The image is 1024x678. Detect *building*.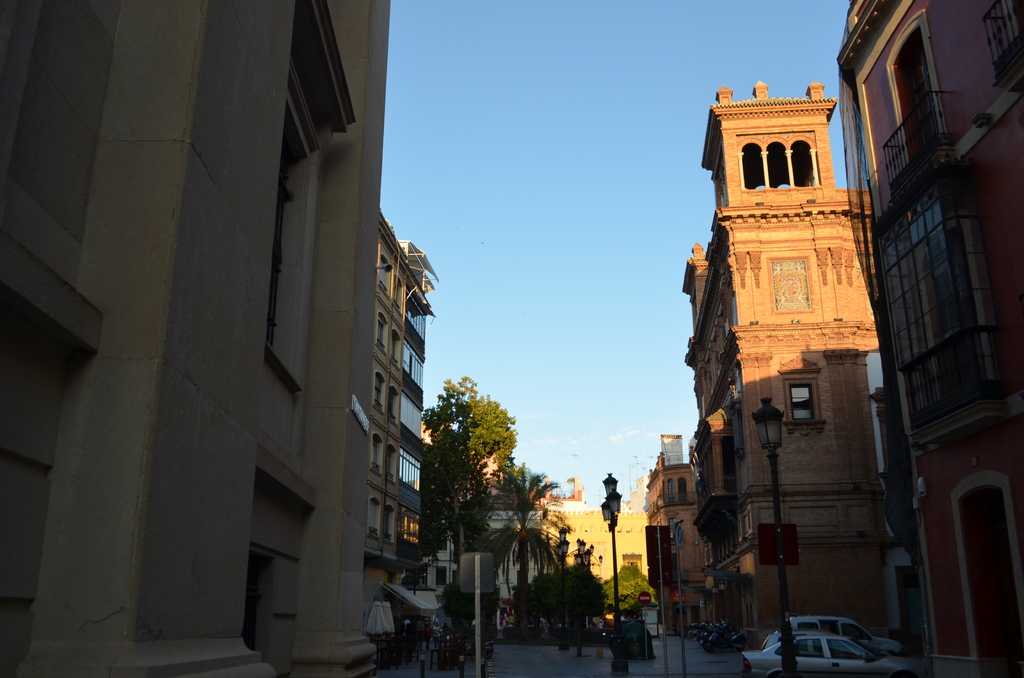
Detection: box(843, 0, 1023, 677).
